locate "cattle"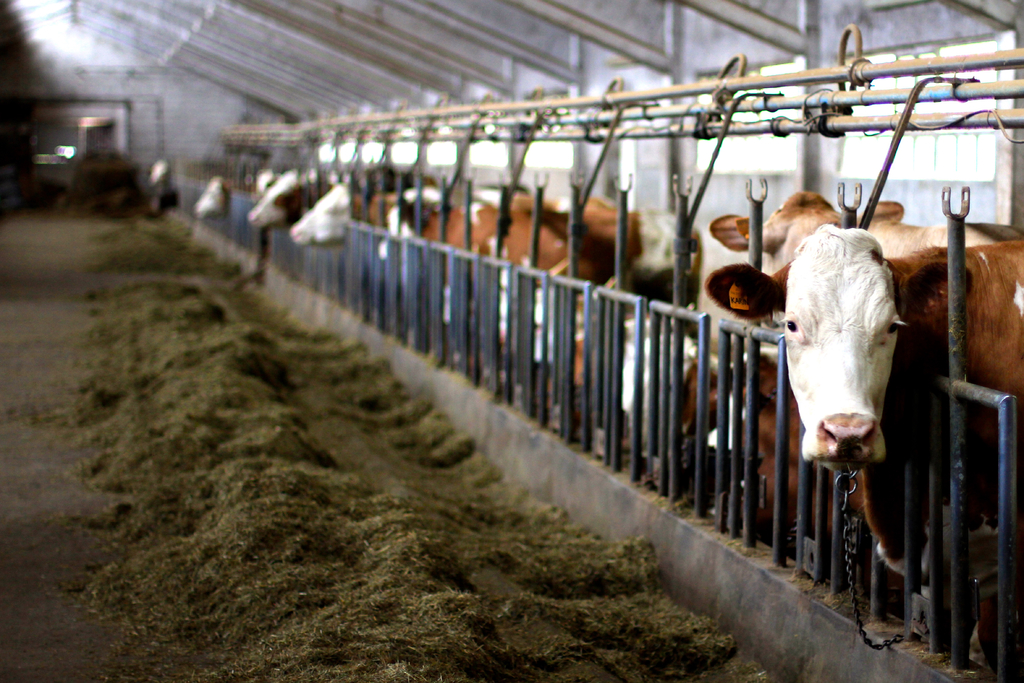
box=[190, 168, 264, 227]
